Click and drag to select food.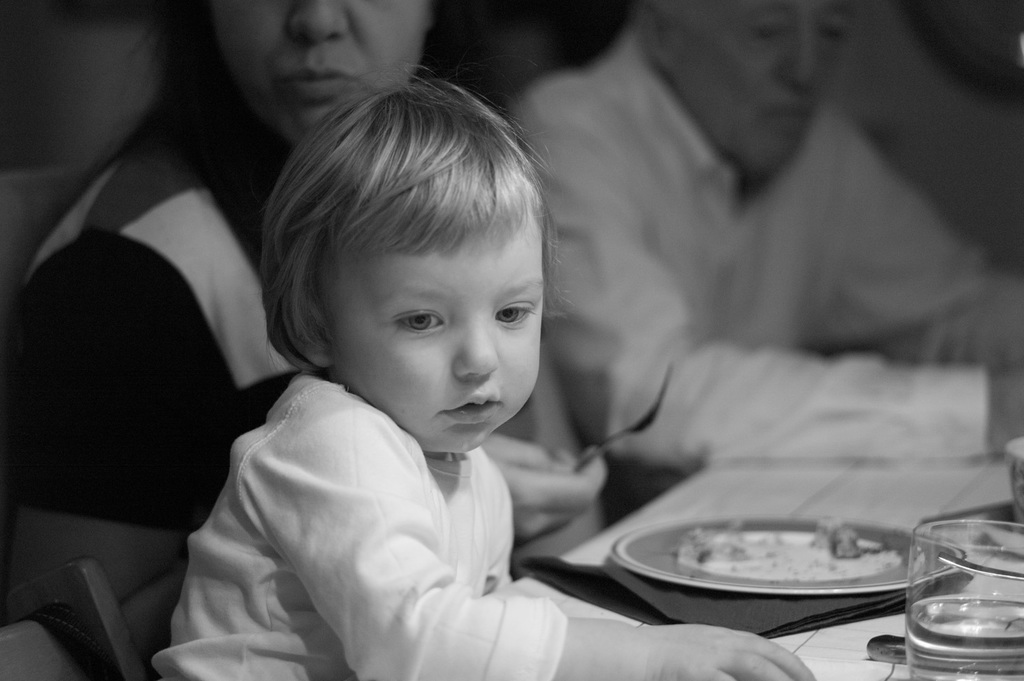
Selection: (677, 528, 909, 582).
